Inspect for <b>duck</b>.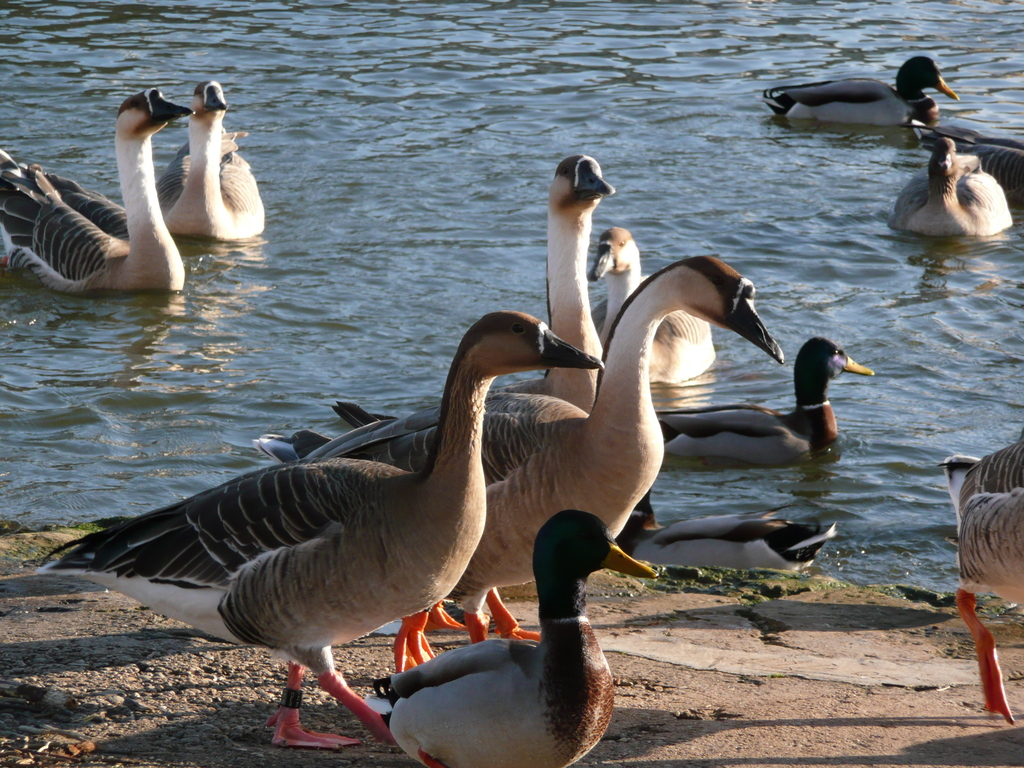
Inspection: [388,506,656,762].
